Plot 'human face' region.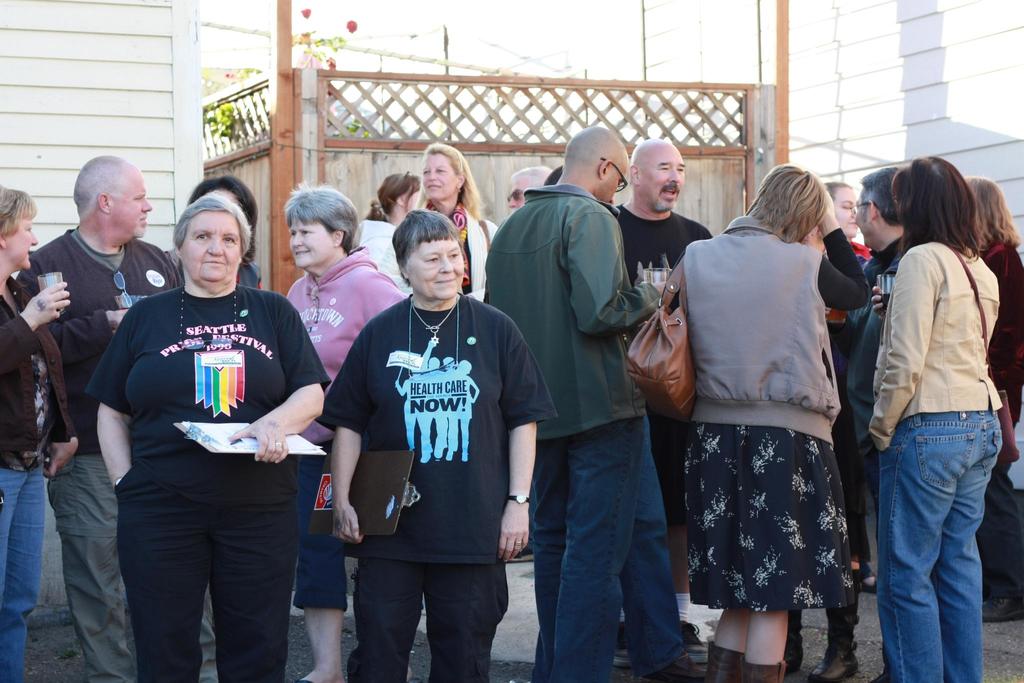
Plotted at {"x1": 291, "y1": 217, "x2": 334, "y2": 272}.
